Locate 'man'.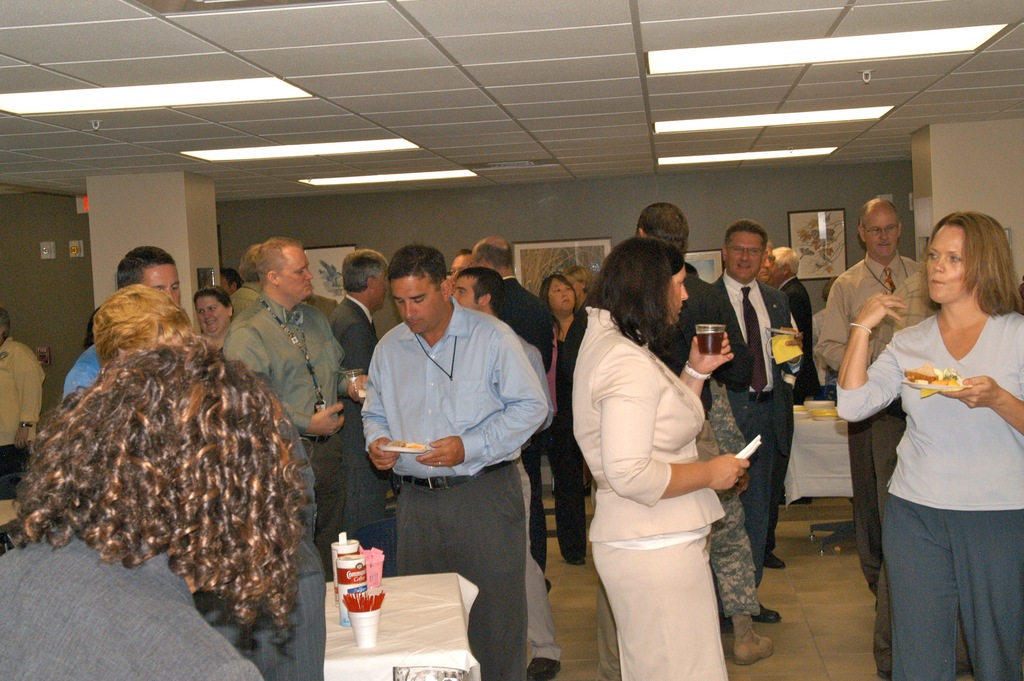
Bounding box: left=0, top=306, right=44, bottom=499.
